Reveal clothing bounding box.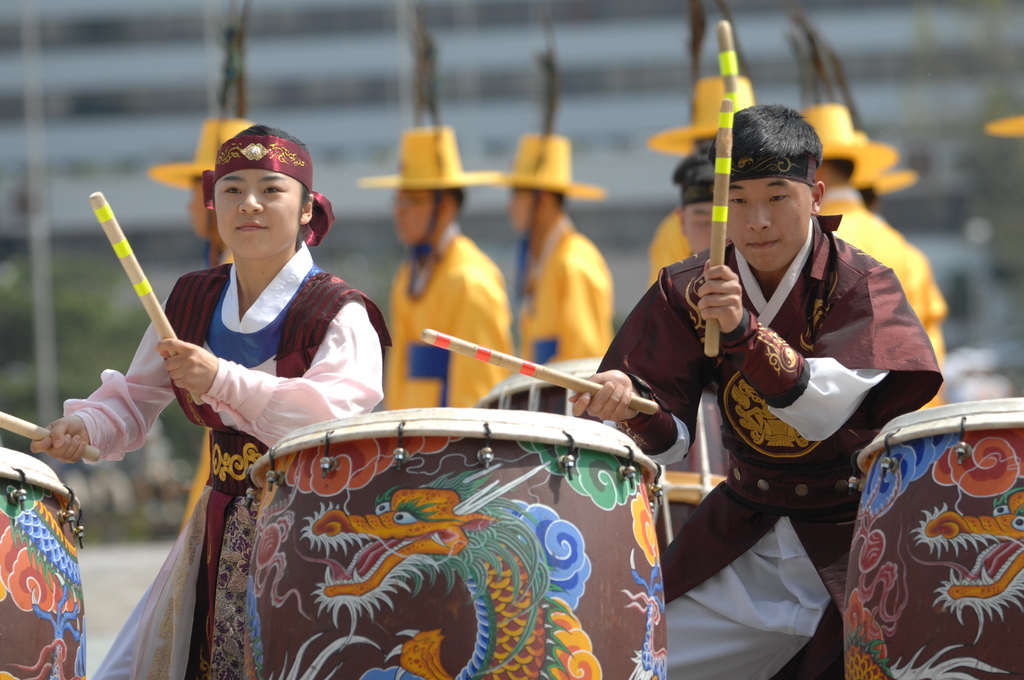
Revealed: pyautogui.locateOnScreen(645, 204, 690, 275).
